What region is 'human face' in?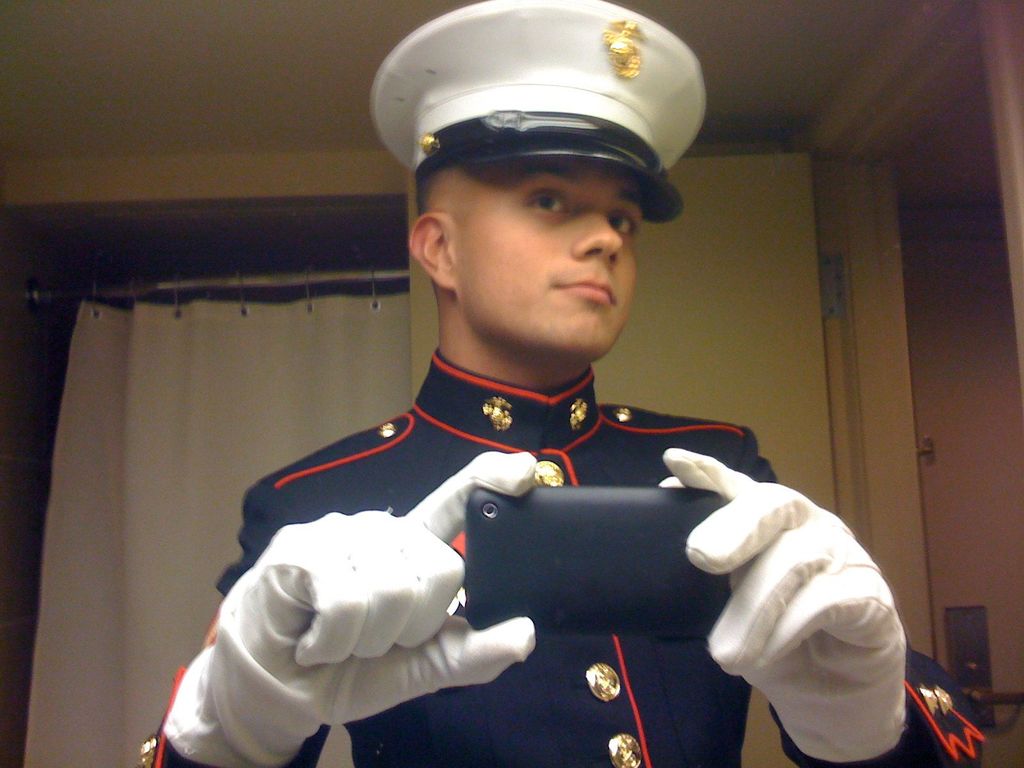
452 160 639 351.
